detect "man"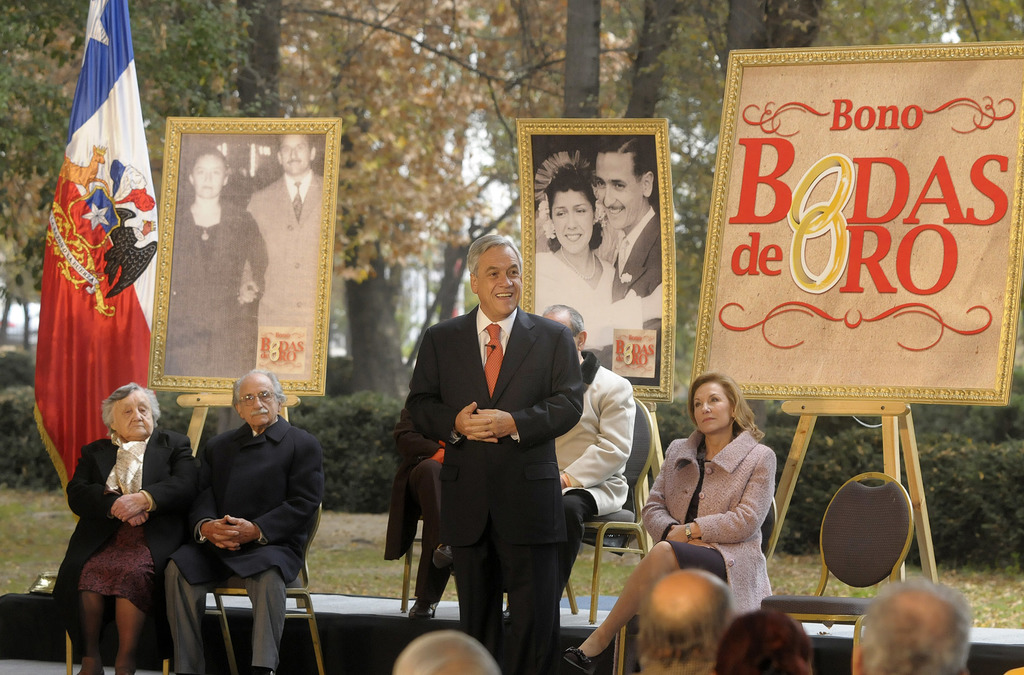
crop(589, 131, 662, 388)
